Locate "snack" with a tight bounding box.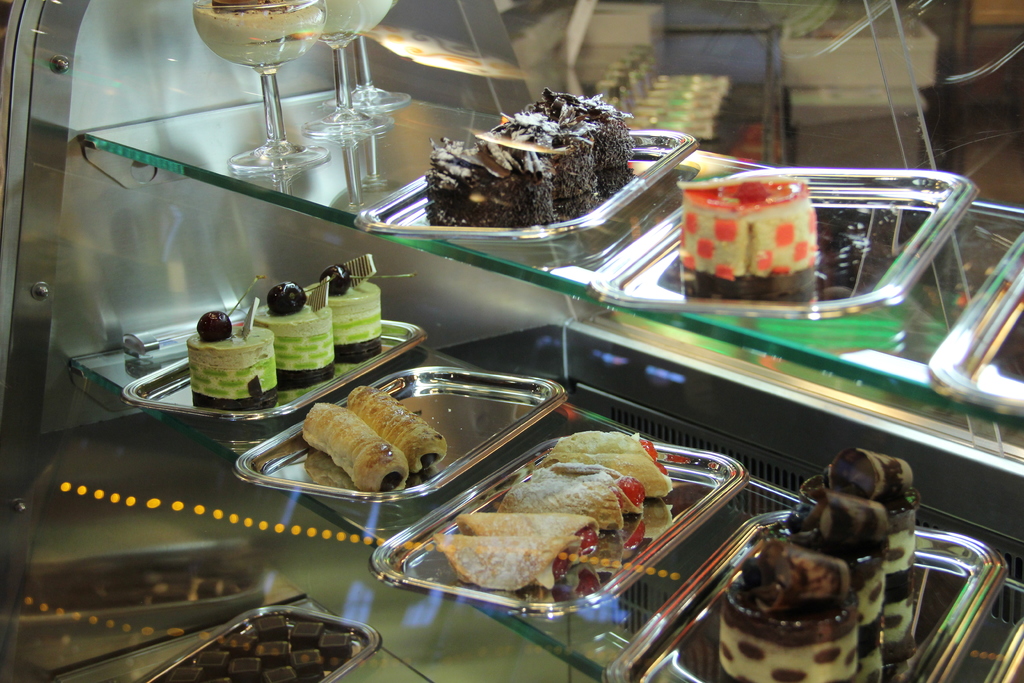
crop(495, 463, 646, 531).
